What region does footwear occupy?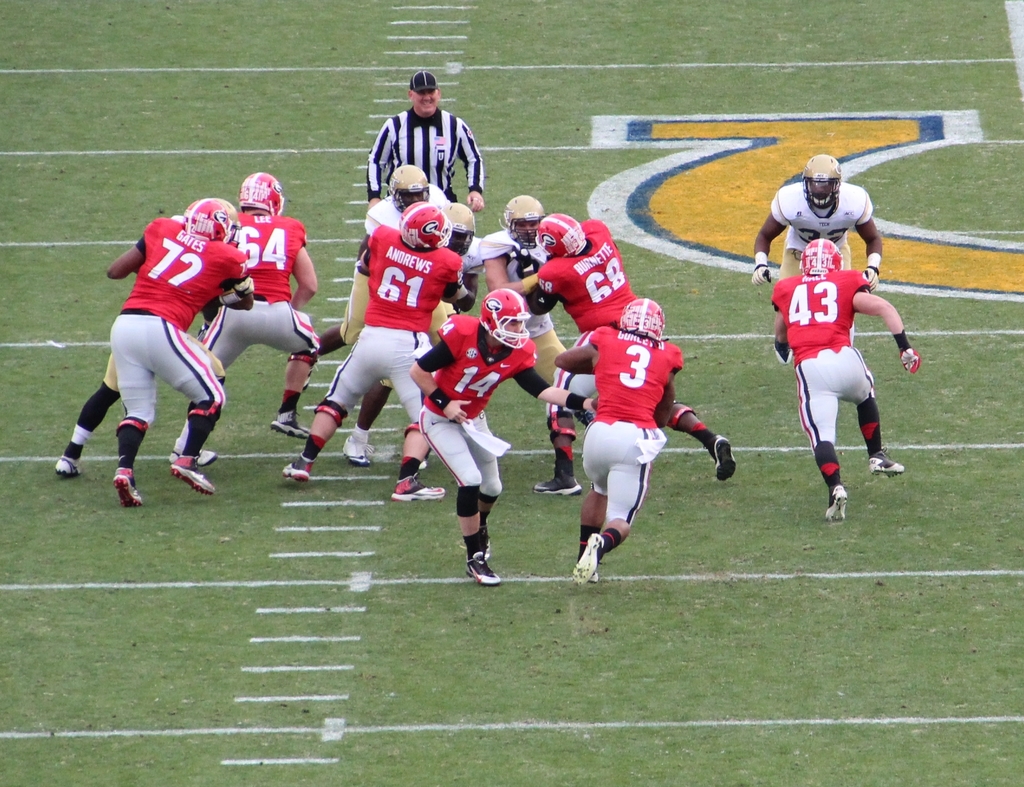
[left=395, top=470, right=445, bottom=504].
